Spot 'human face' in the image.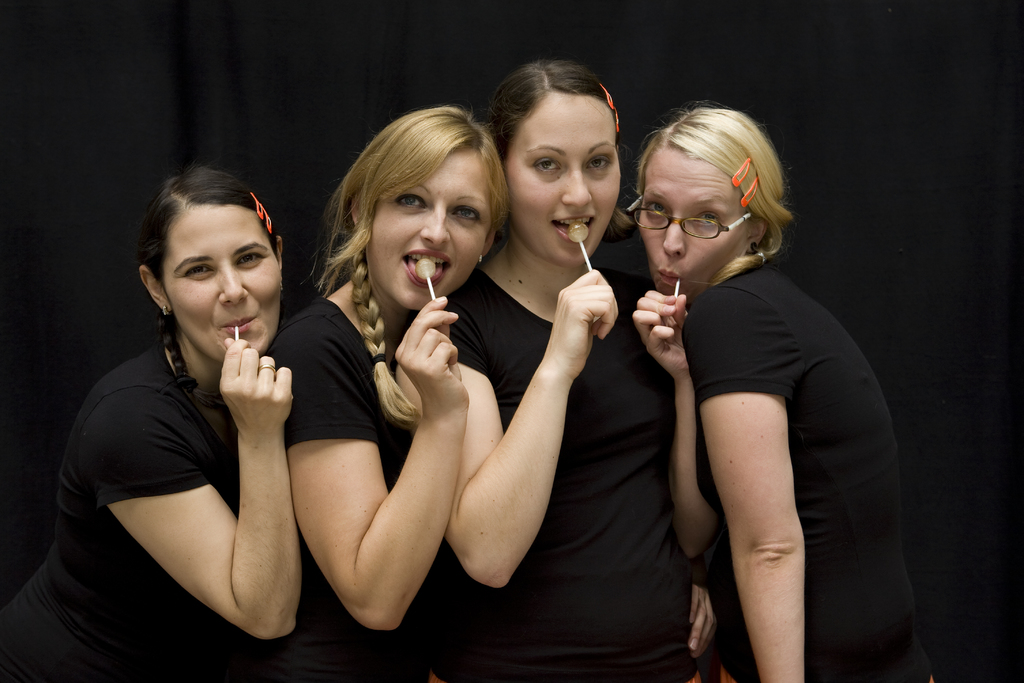
'human face' found at [x1=508, y1=94, x2=619, y2=253].
